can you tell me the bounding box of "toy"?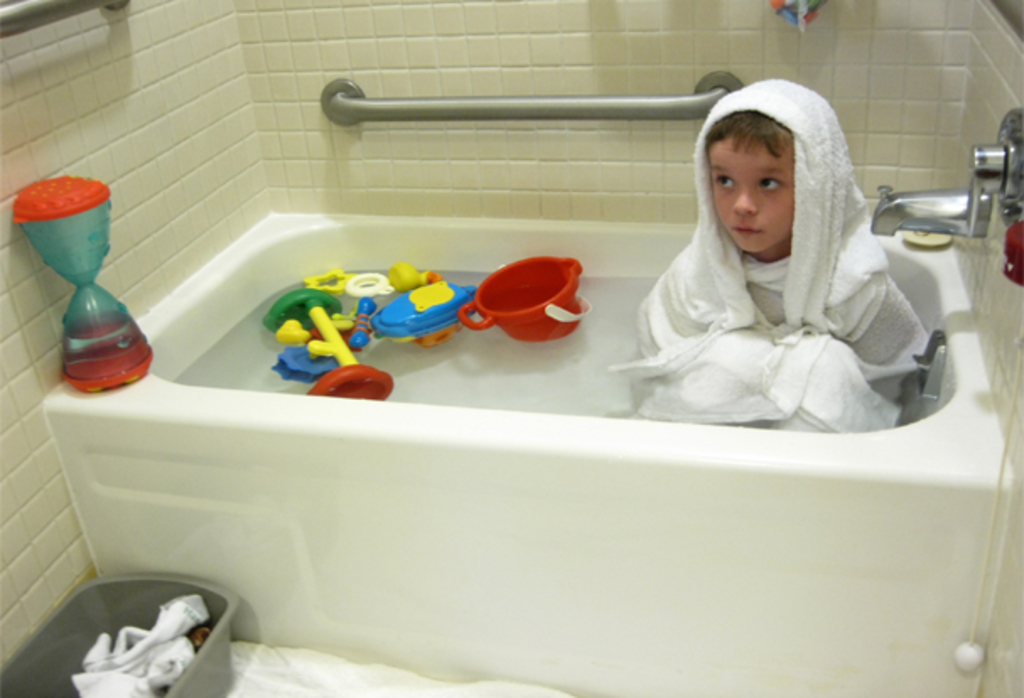
pyautogui.locateOnScreen(393, 261, 435, 288).
